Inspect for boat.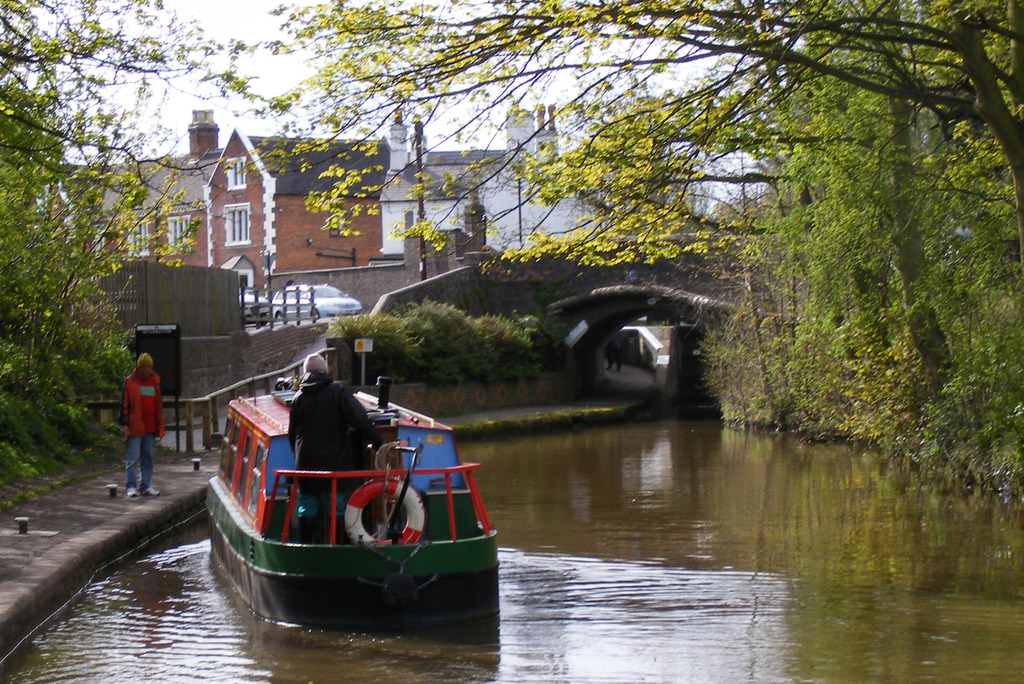
Inspection: 198/343/508/632.
